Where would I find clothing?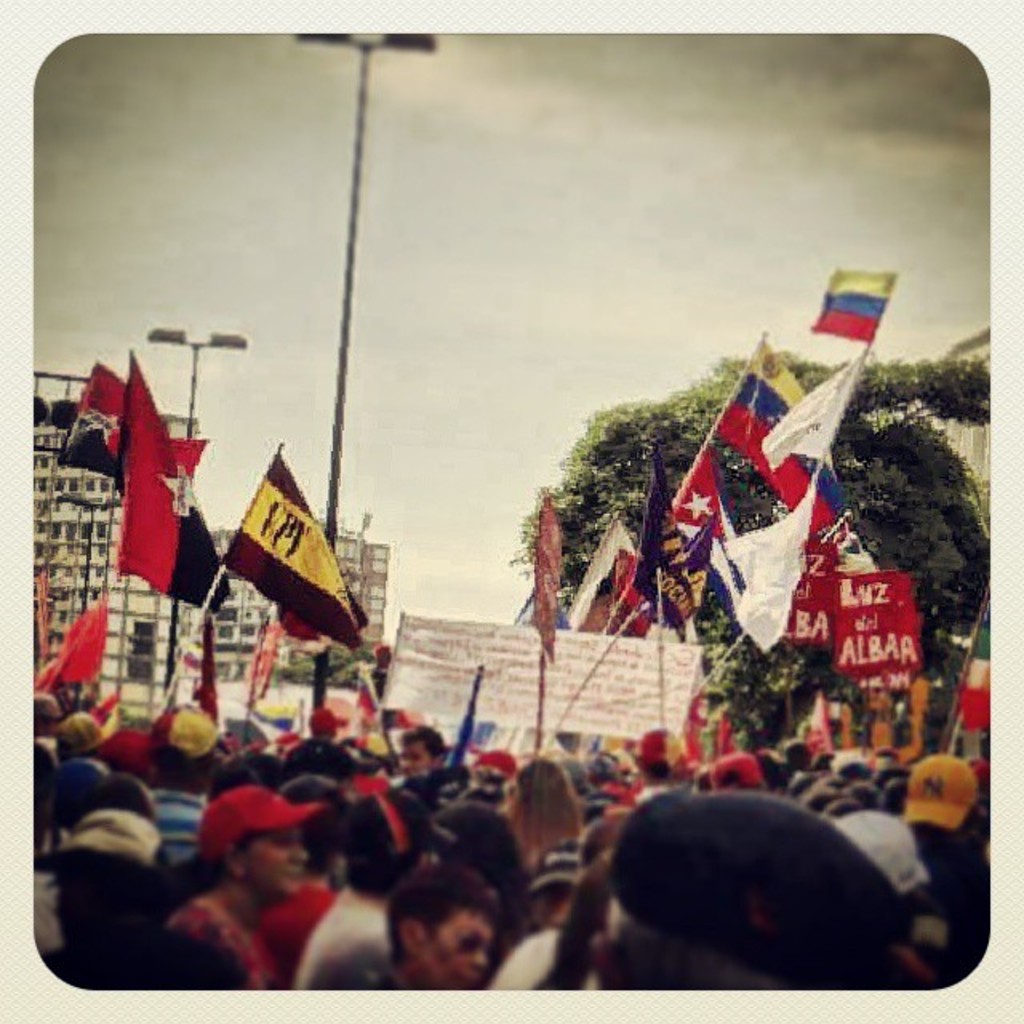
At [left=290, top=888, right=400, bottom=992].
